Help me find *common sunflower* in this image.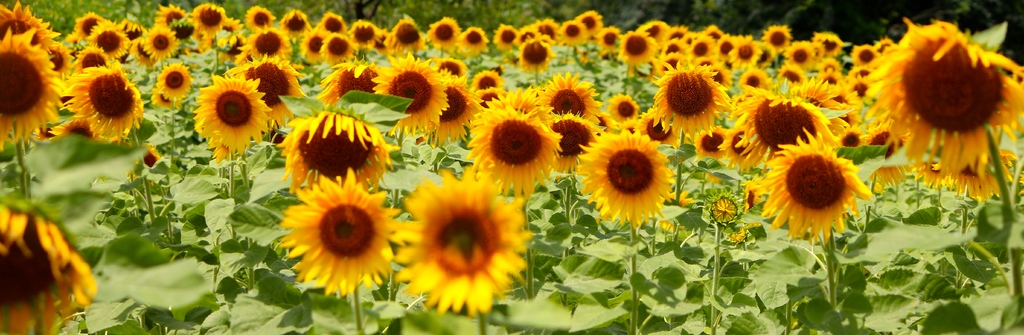
Found it: bbox=[320, 57, 376, 111].
